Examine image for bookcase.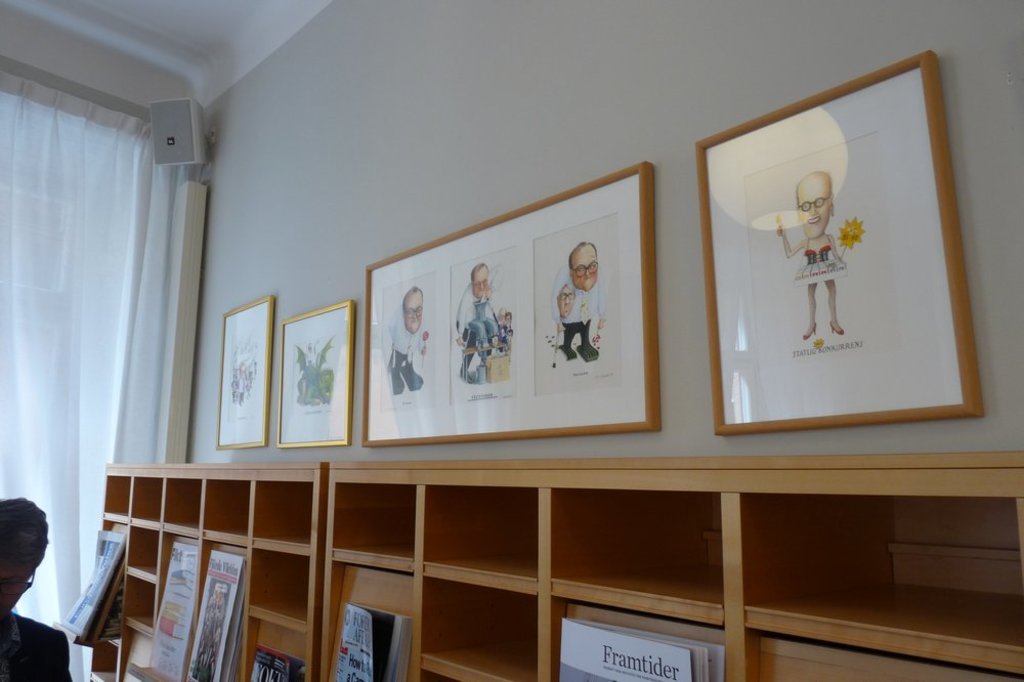
Examination result: 49, 440, 973, 672.
